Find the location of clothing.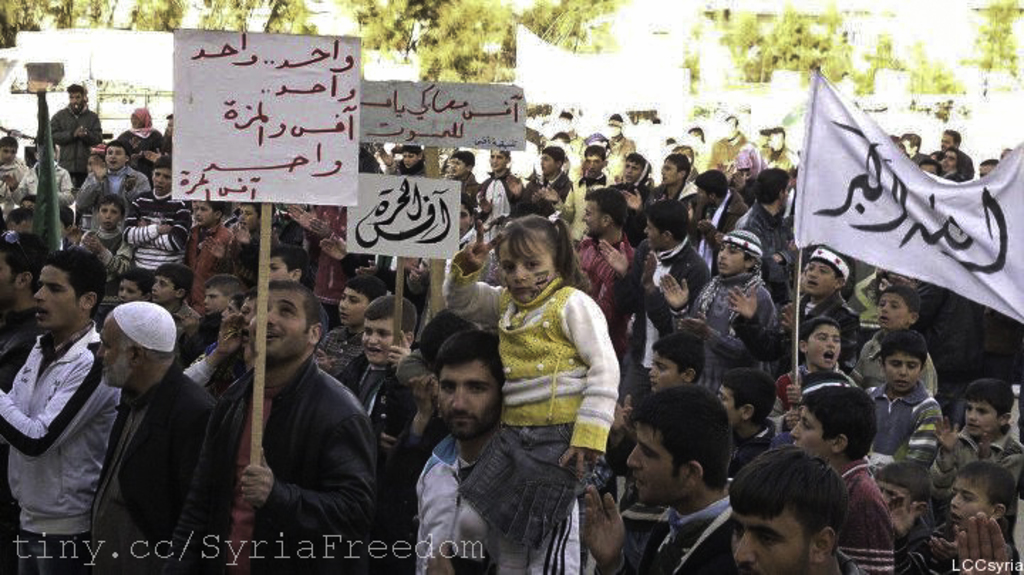
Location: select_region(421, 399, 606, 574).
